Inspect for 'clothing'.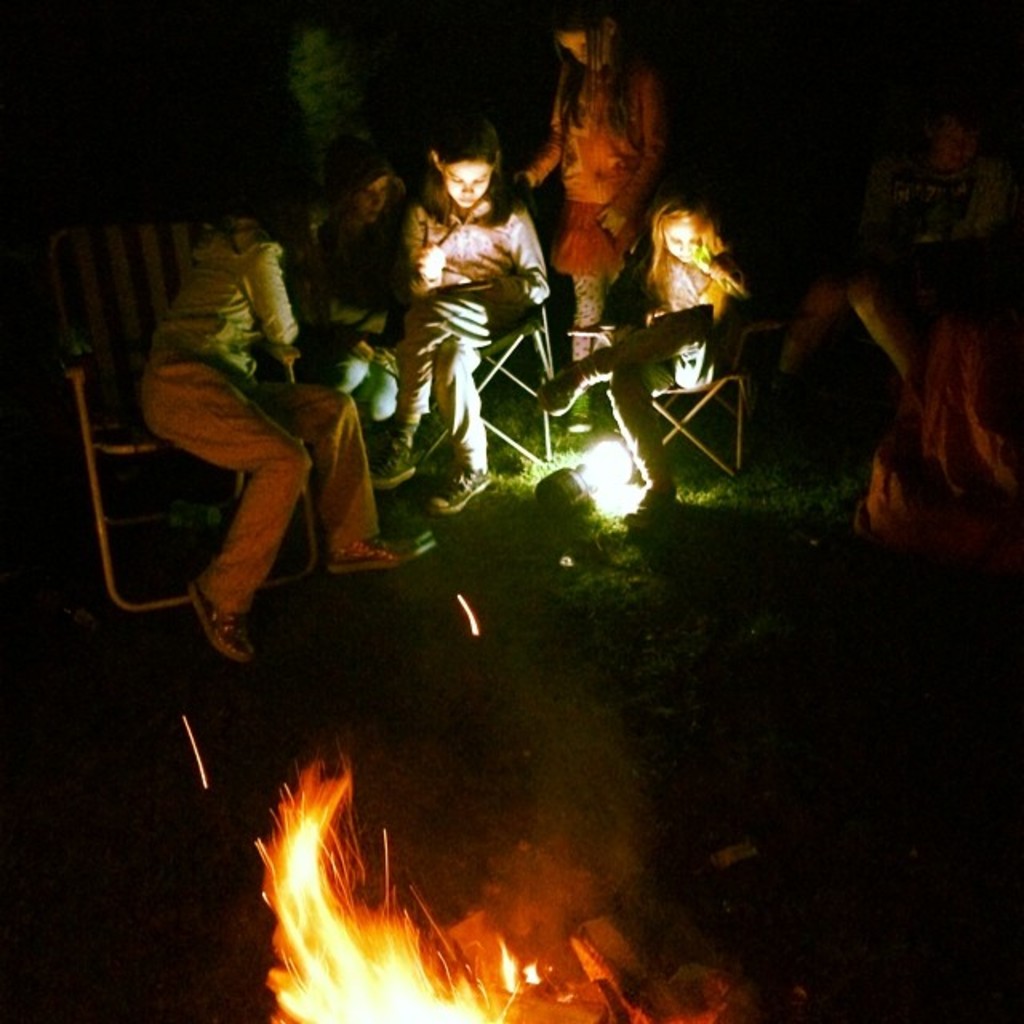
Inspection: BBox(534, 56, 669, 331).
